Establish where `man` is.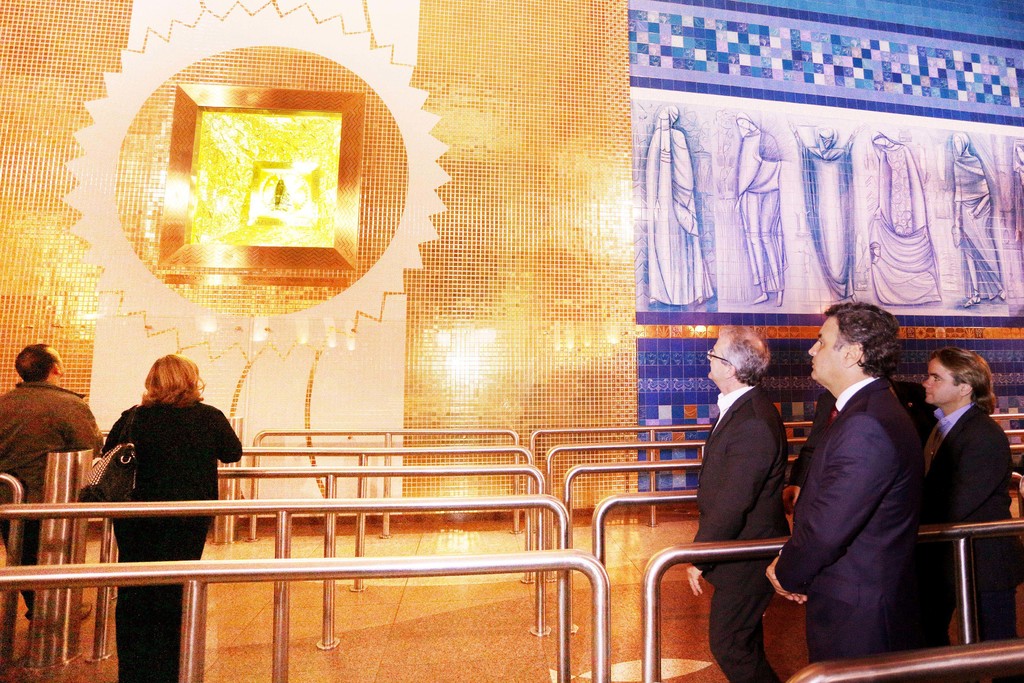
Established at 781 288 945 679.
